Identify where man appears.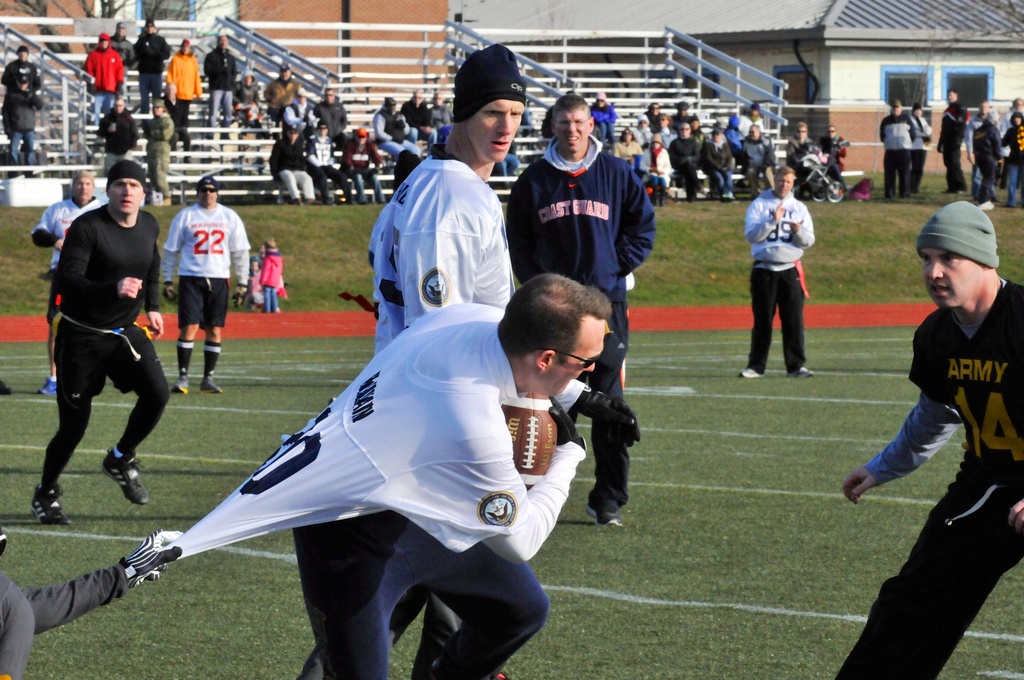
Appears at 233, 70, 264, 131.
